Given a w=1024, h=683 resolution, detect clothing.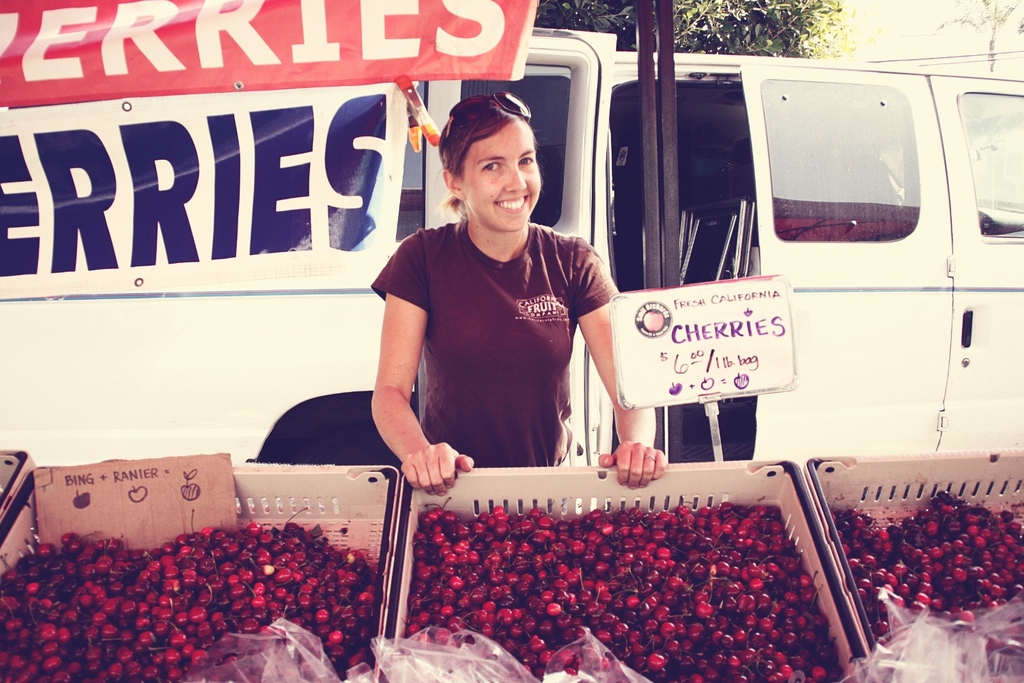
region(372, 219, 624, 471).
